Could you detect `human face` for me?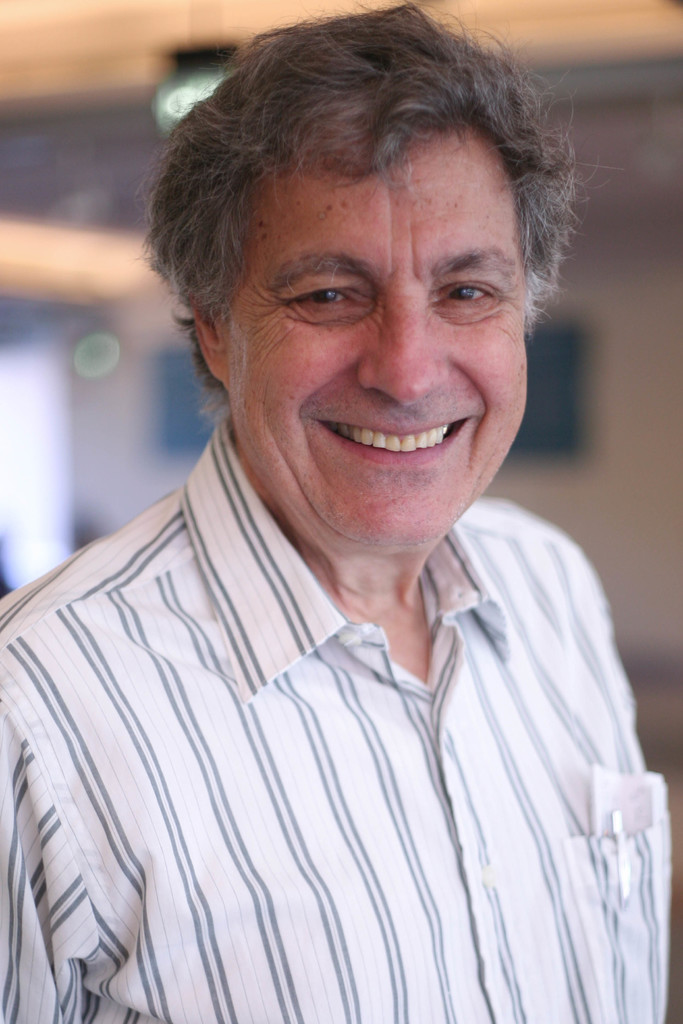
Detection result: <region>229, 132, 525, 547</region>.
